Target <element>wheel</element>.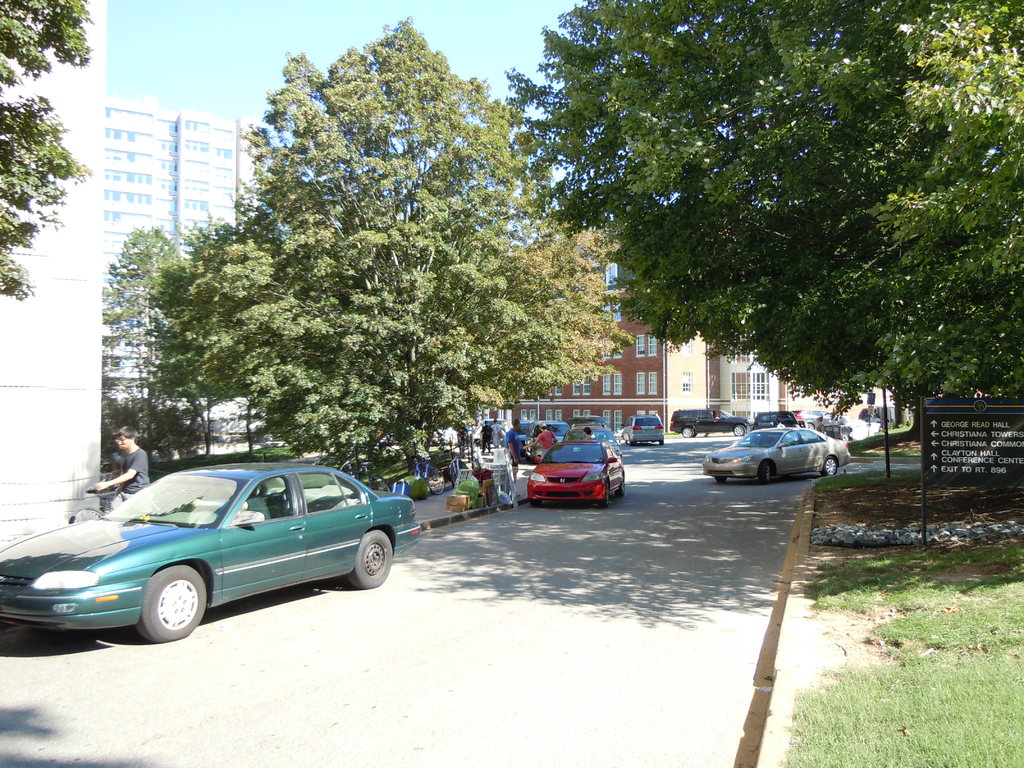
Target region: crop(732, 423, 746, 438).
